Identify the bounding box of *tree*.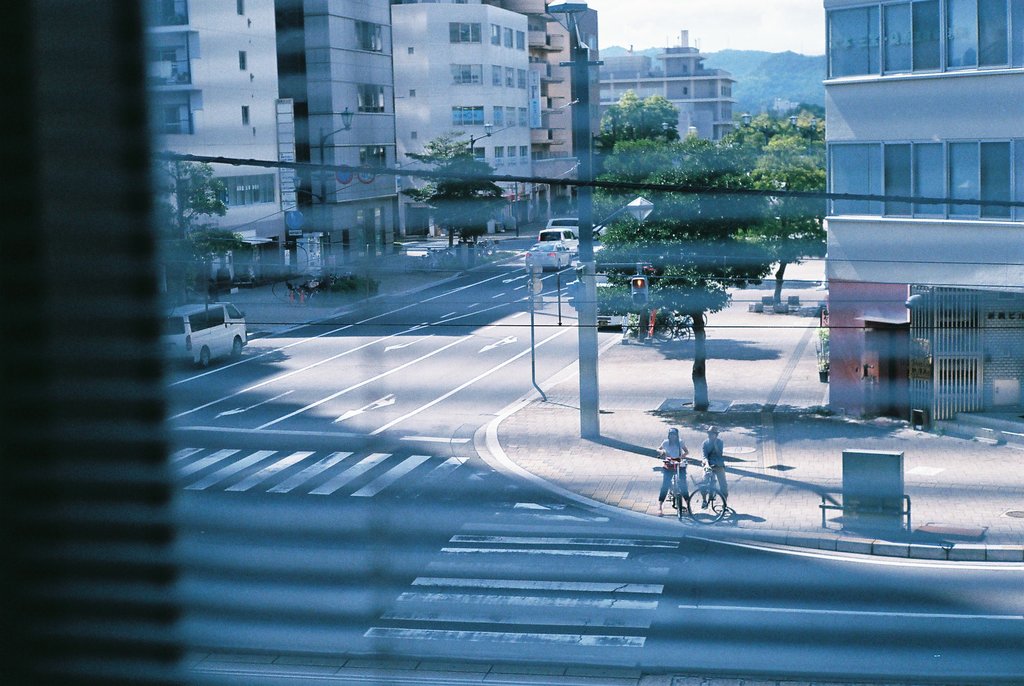
403:129:510:245.
